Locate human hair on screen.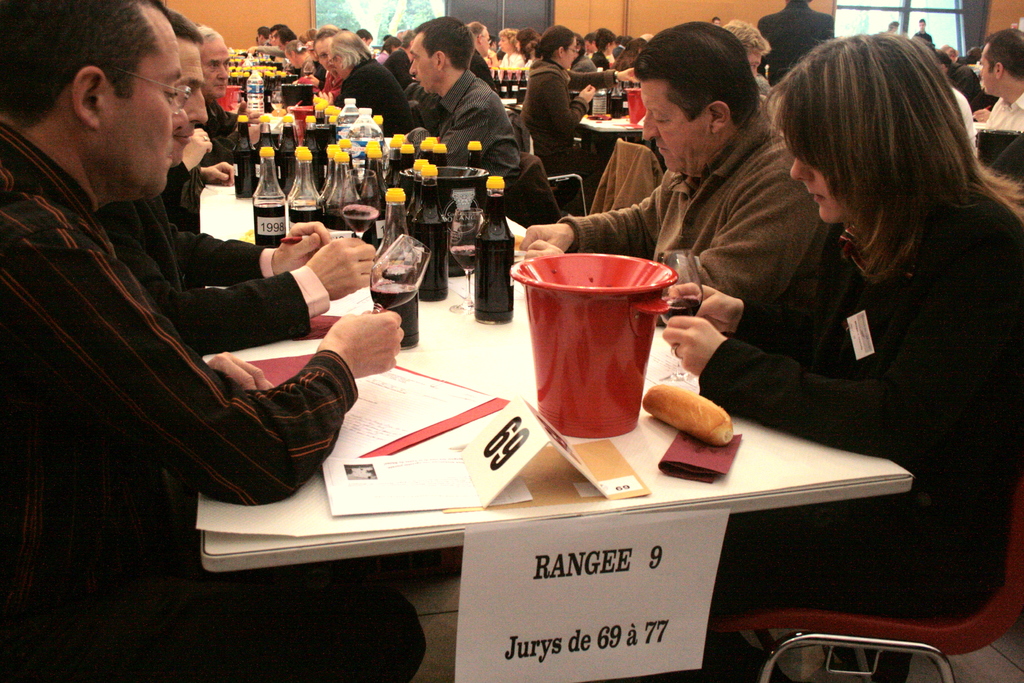
On screen at x1=270, y1=22, x2=285, y2=31.
